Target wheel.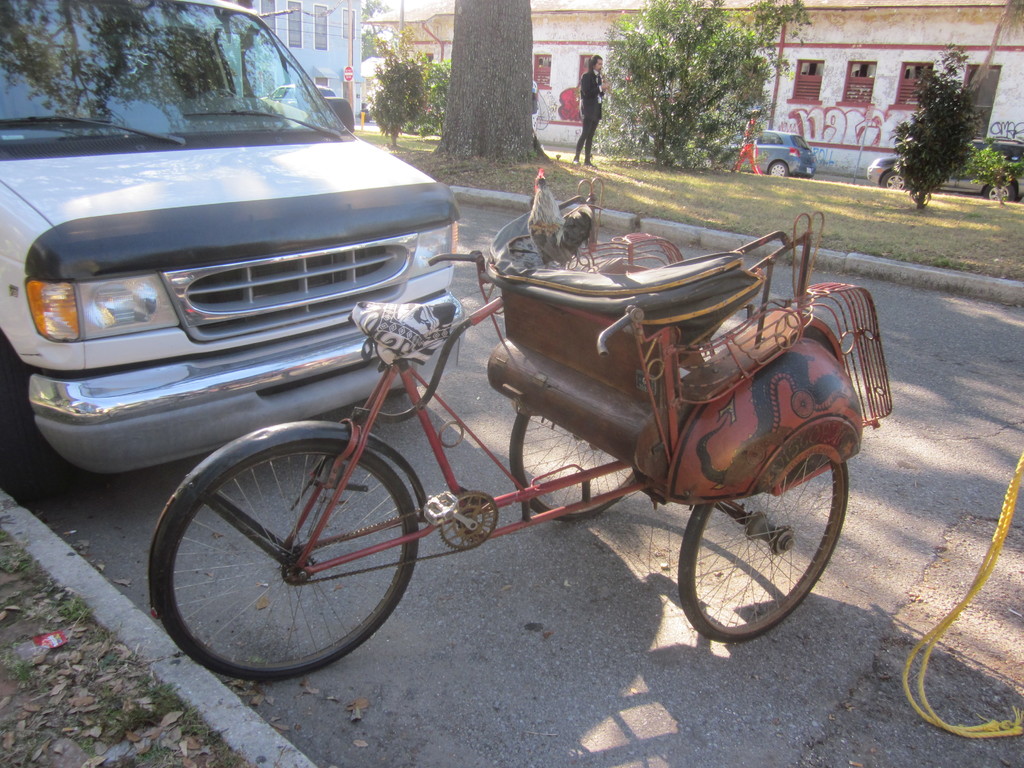
Target region: 678,452,849,643.
